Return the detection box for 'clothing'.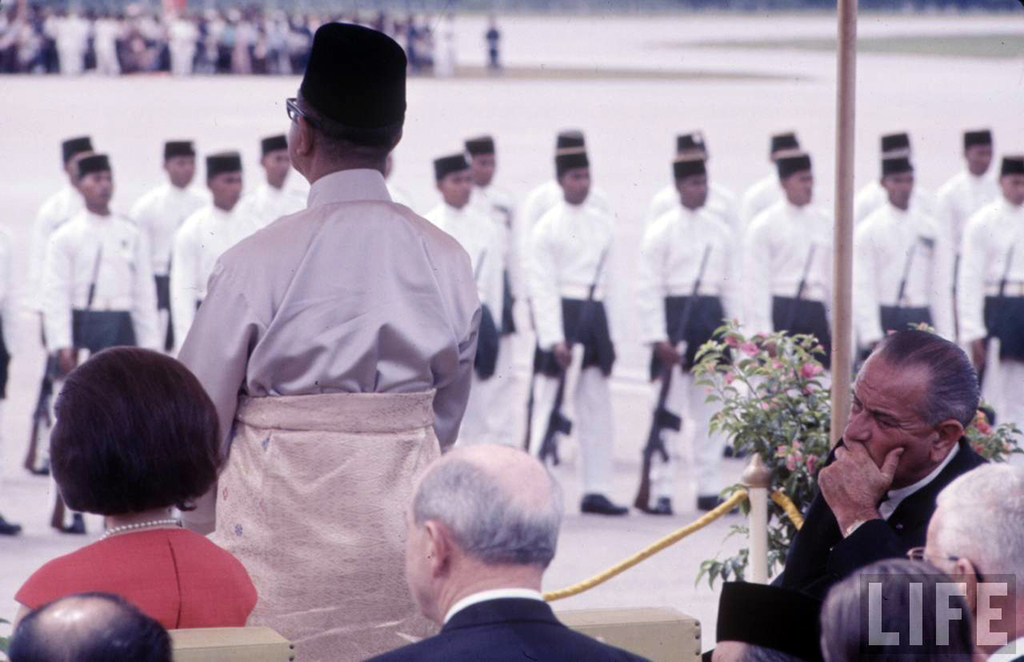
crop(37, 213, 154, 373).
